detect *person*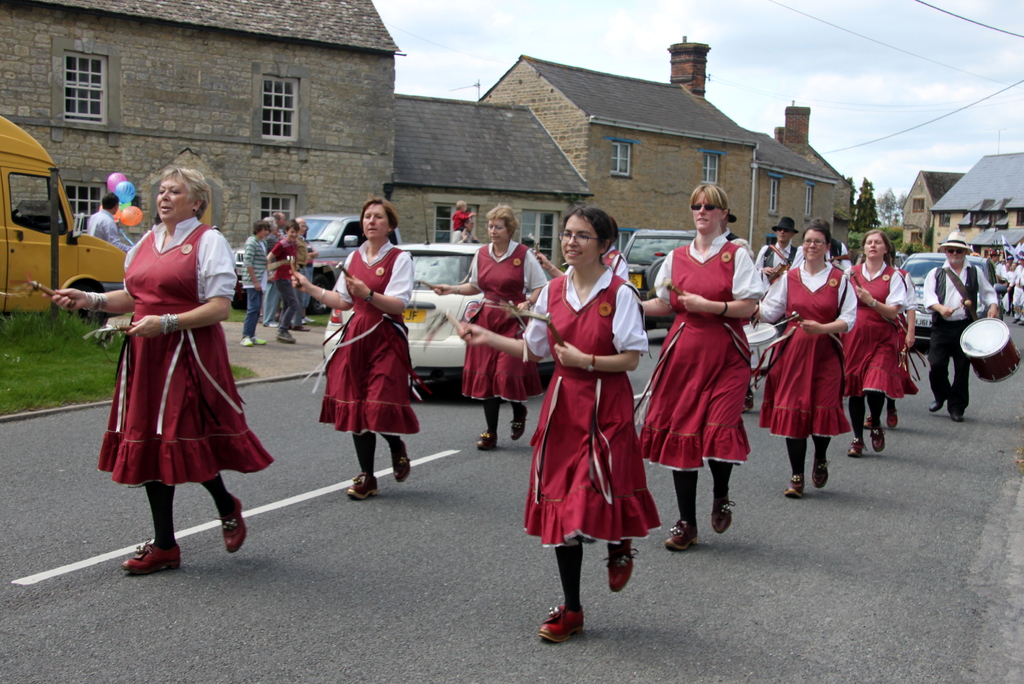
bbox=(846, 229, 908, 452)
